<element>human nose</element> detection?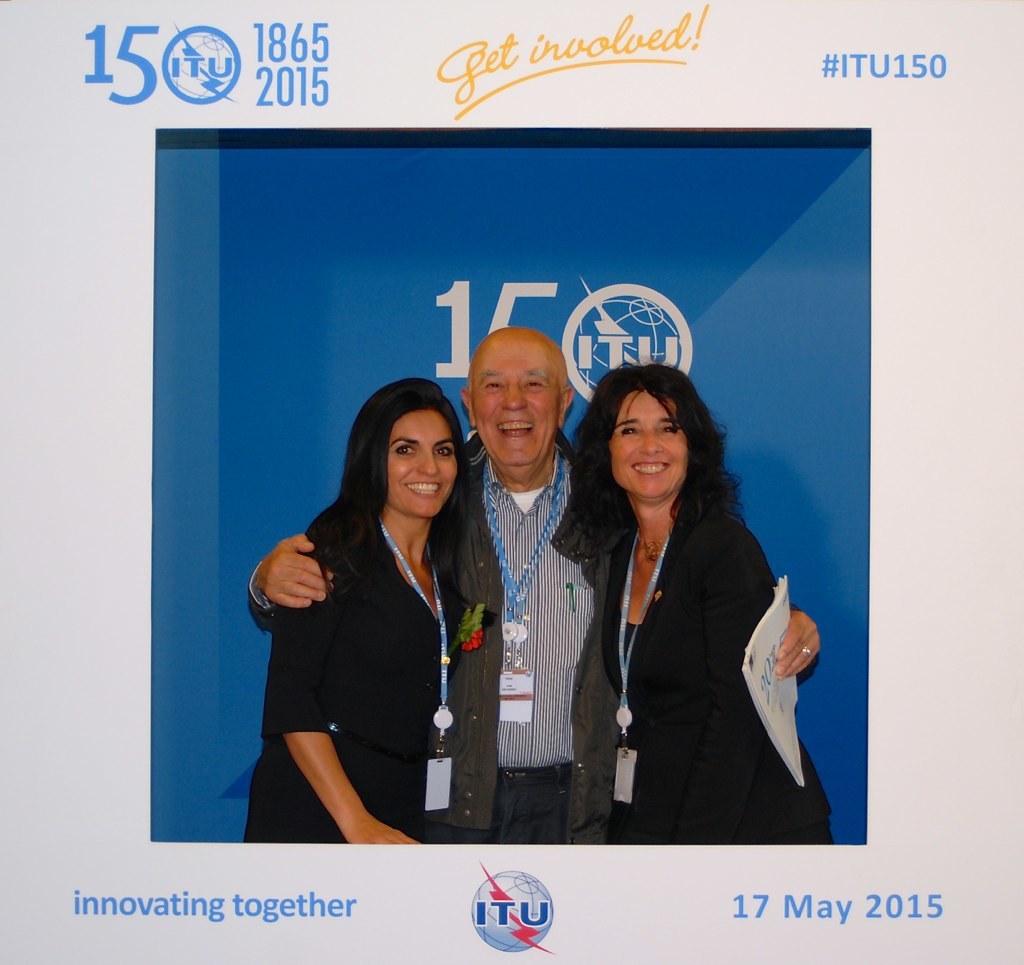
box(640, 435, 667, 456)
